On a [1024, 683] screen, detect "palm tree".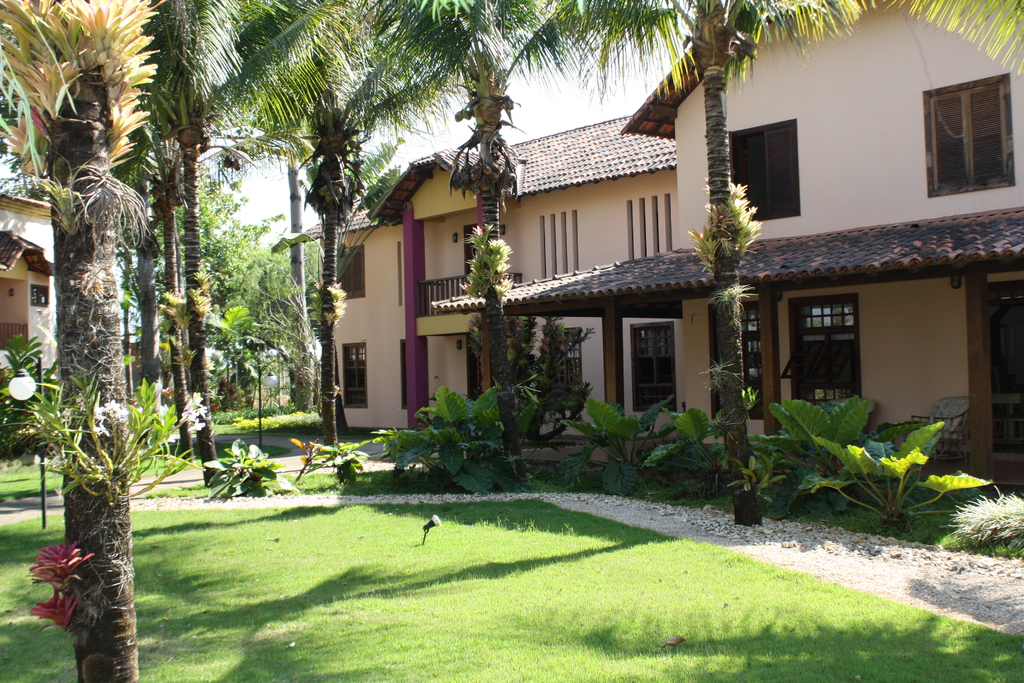
[x1=541, y1=0, x2=1023, y2=520].
